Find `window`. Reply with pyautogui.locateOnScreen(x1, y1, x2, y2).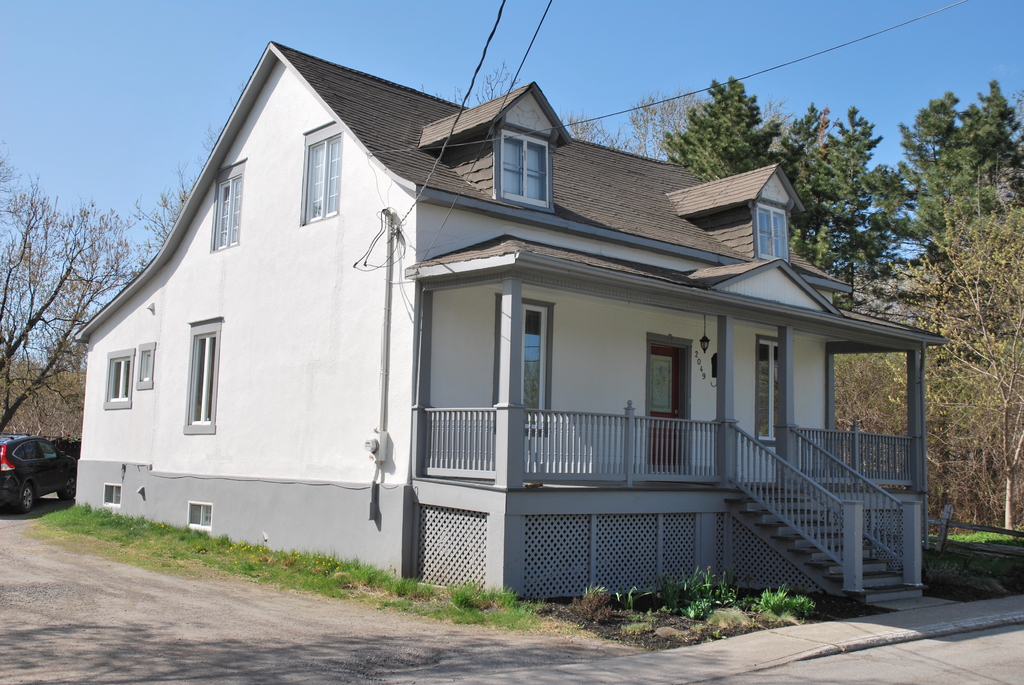
pyautogui.locateOnScreen(497, 120, 556, 191).
